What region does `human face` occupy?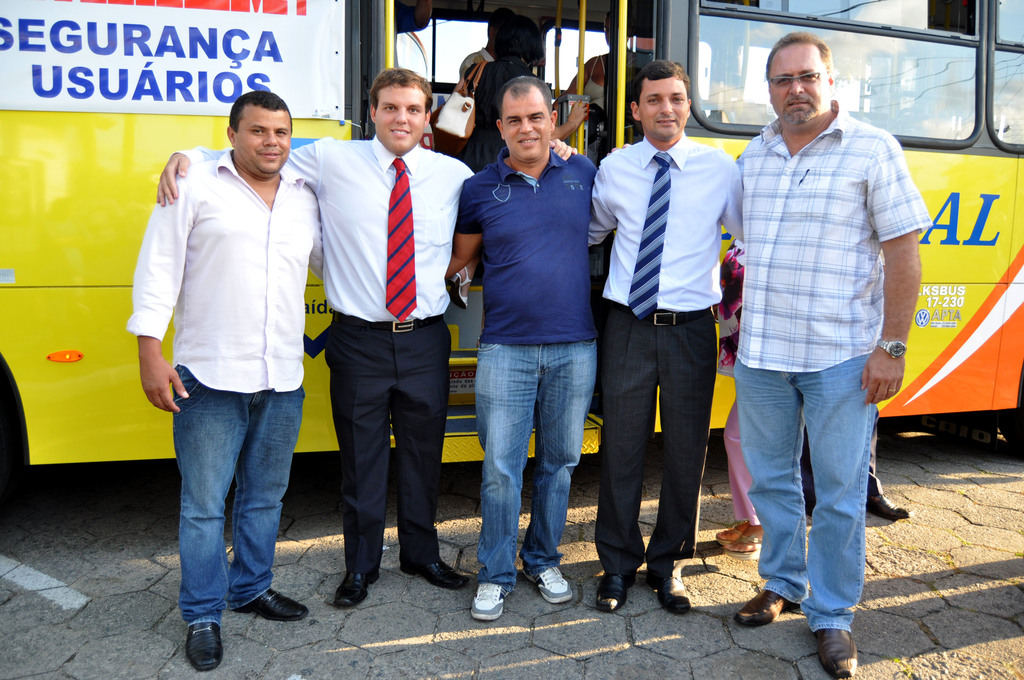
box(505, 88, 552, 159).
